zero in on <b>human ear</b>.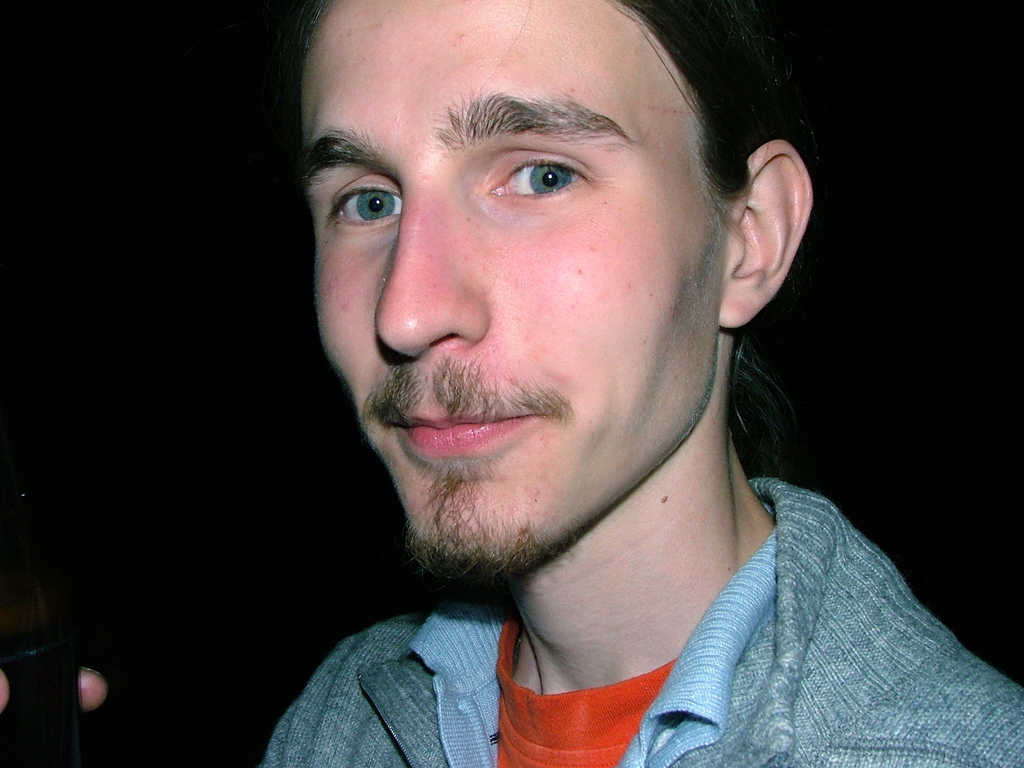
Zeroed in: BBox(721, 137, 811, 330).
